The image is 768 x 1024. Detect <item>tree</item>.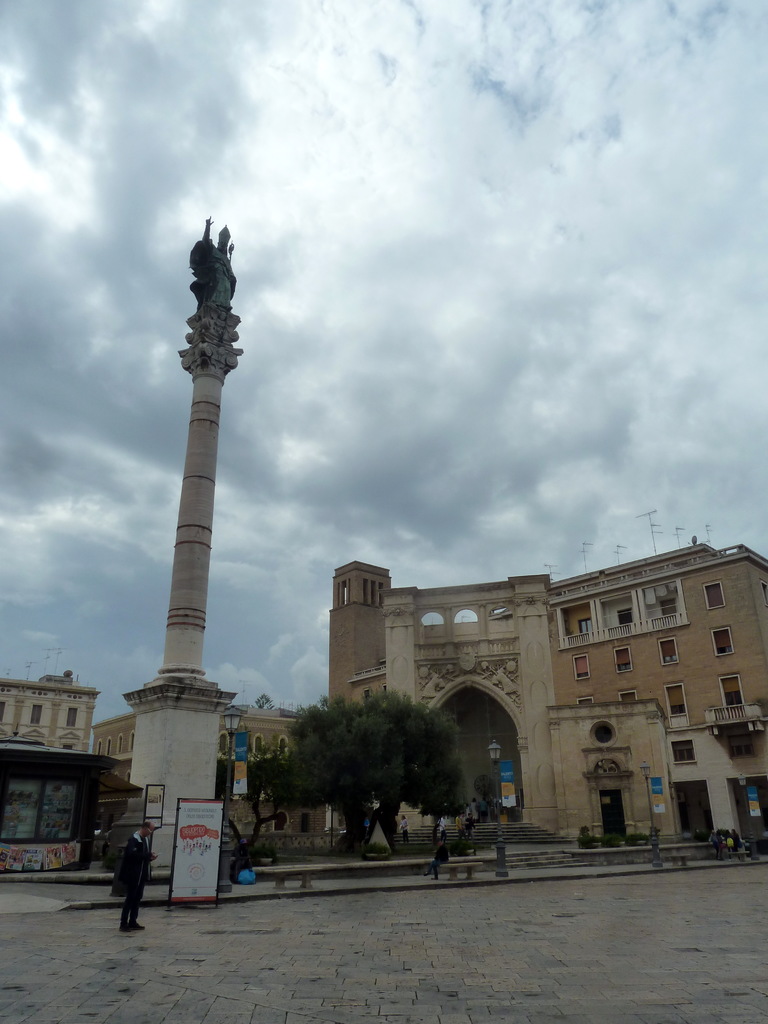
Detection: detection(280, 695, 471, 849).
